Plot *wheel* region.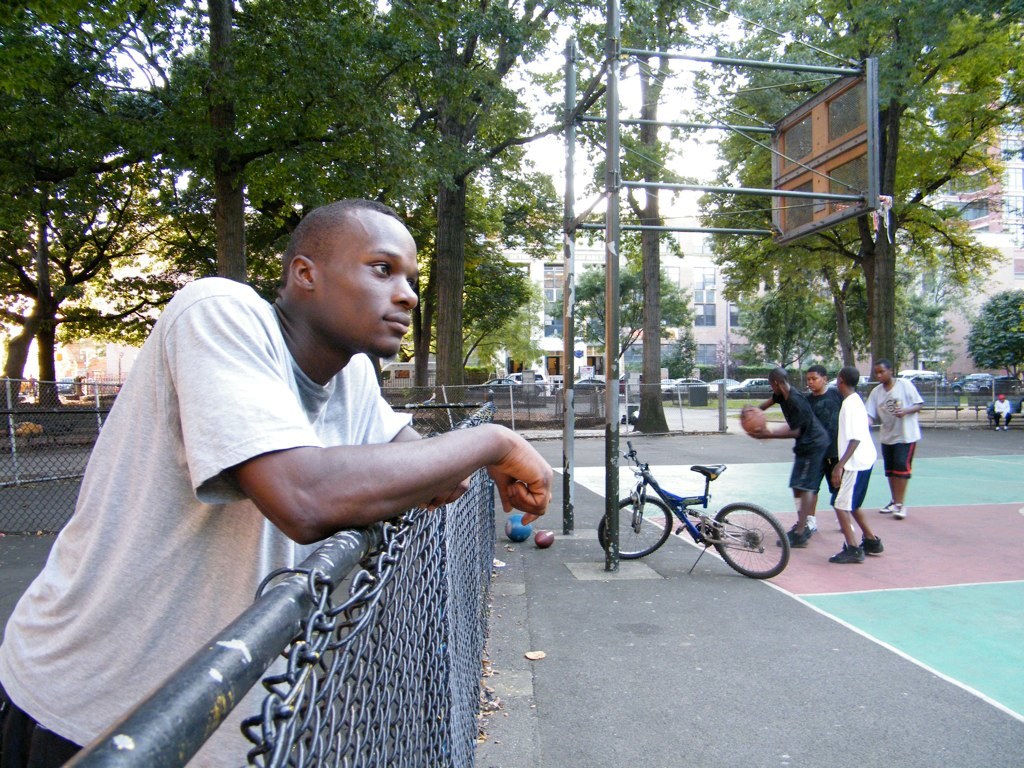
Plotted at box=[700, 509, 793, 584].
